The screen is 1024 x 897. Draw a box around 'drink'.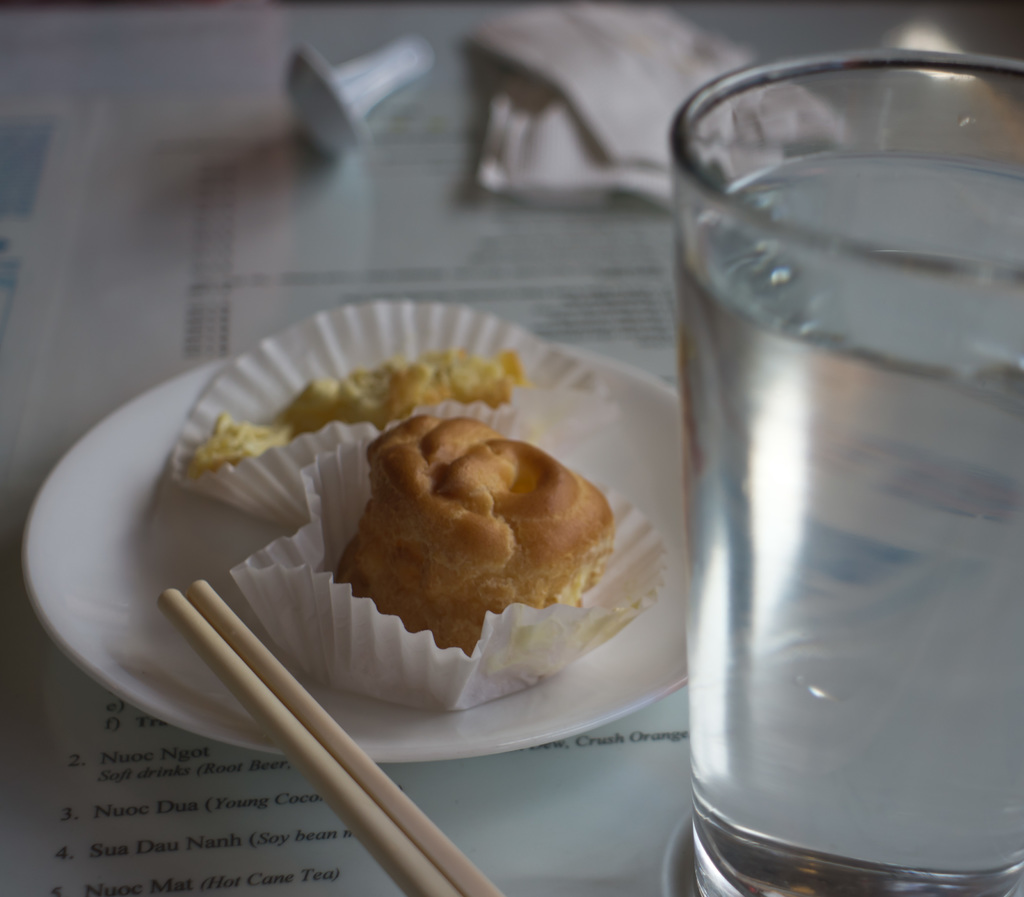
685, 145, 1023, 896.
